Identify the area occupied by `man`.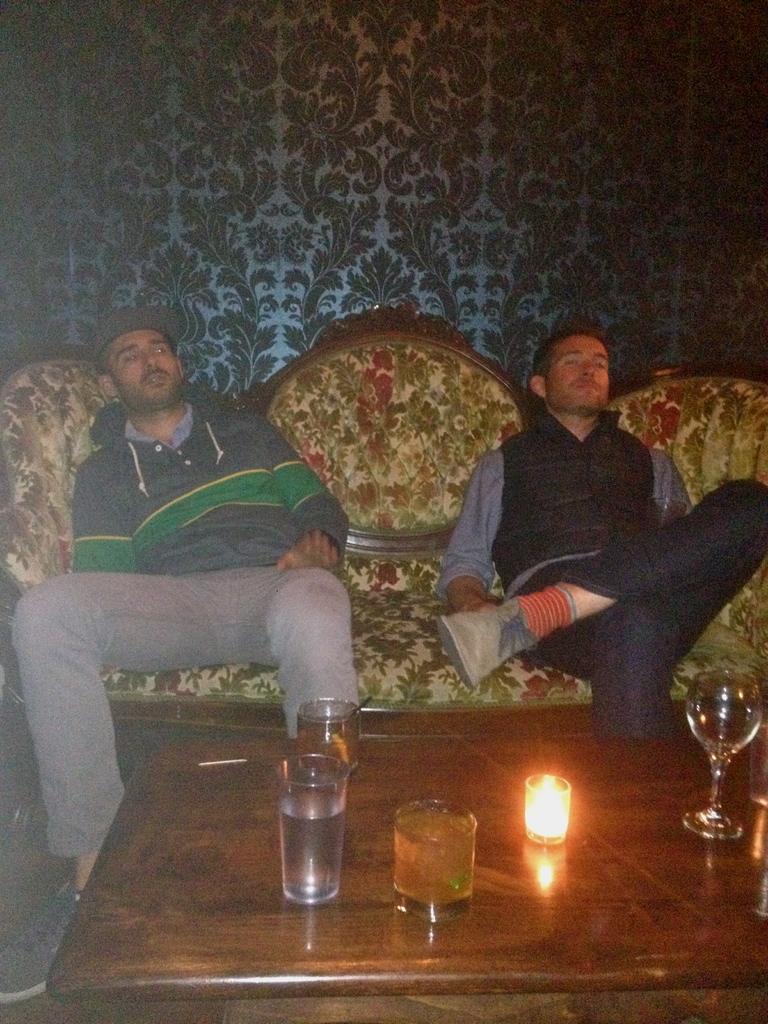
Area: {"left": 444, "top": 312, "right": 719, "bottom": 744}.
